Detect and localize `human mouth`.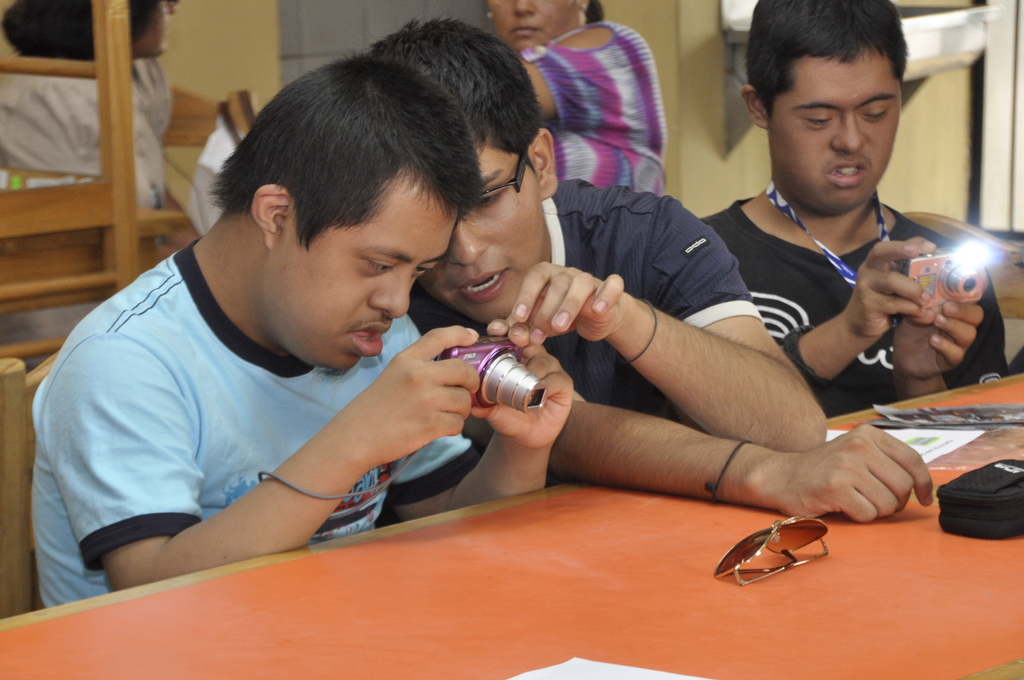
Localized at <box>824,159,866,188</box>.
